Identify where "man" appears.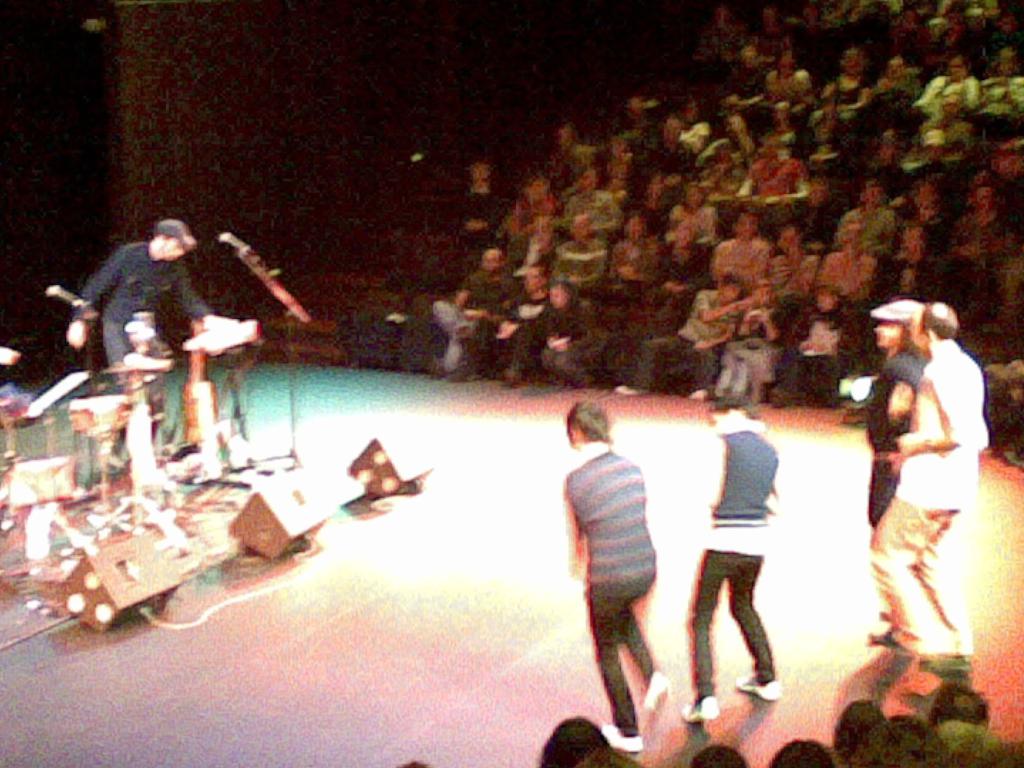
Appears at [72,220,237,470].
